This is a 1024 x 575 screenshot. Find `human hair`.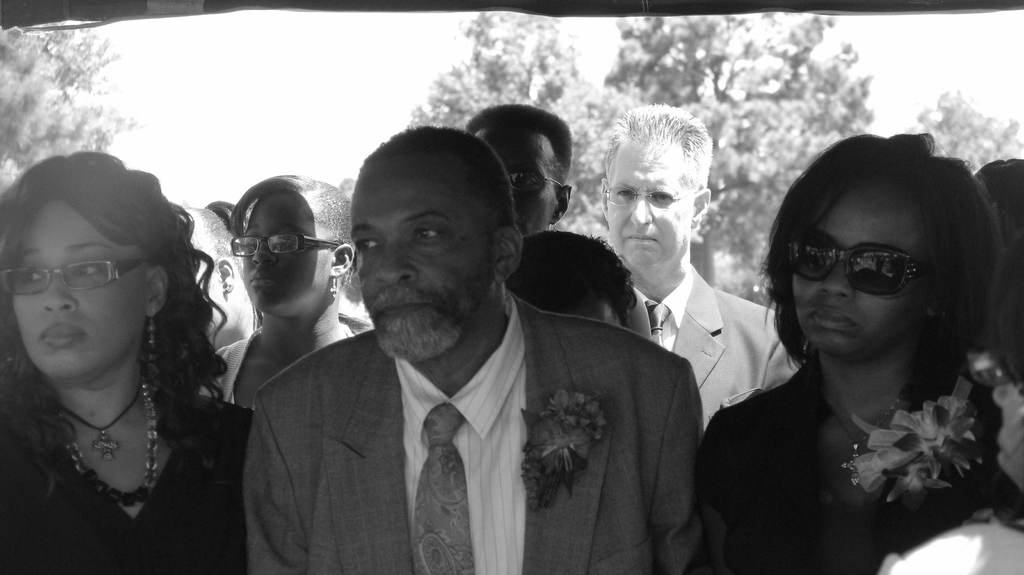
Bounding box: 761:132:998:353.
